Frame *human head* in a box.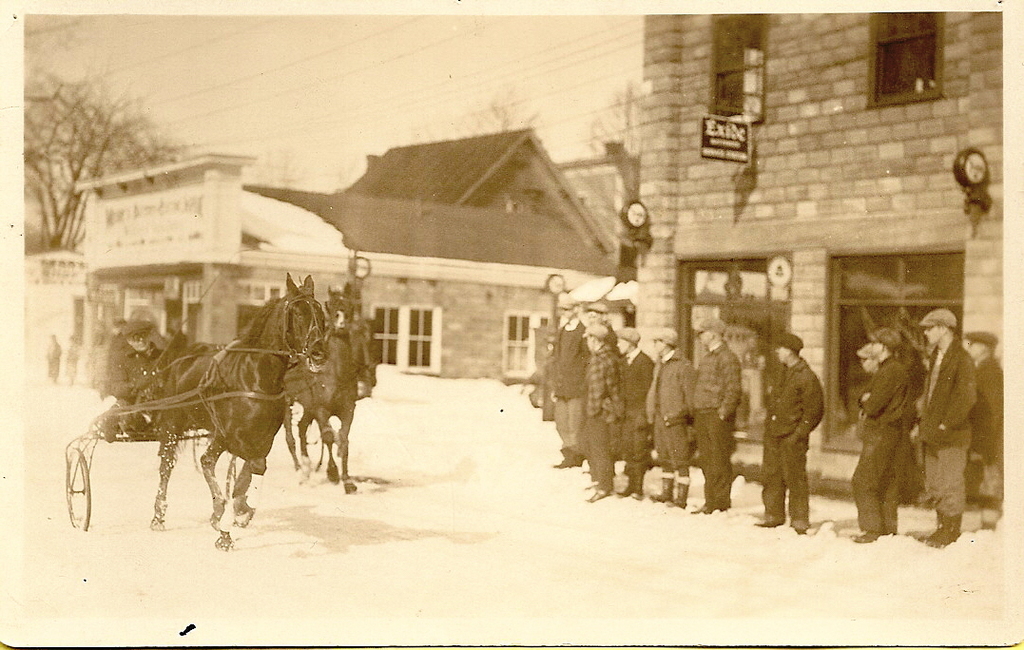
(left=918, top=309, right=960, bottom=346).
